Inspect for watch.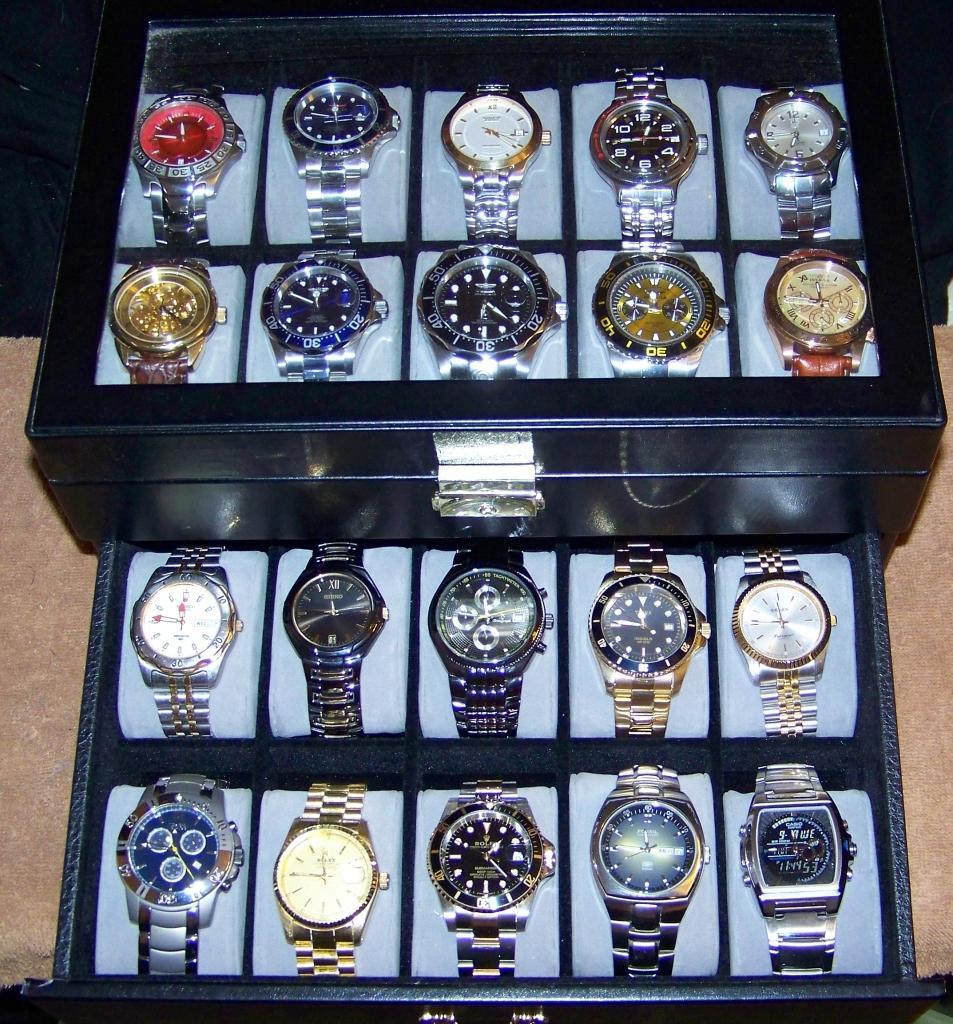
Inspection: x1=745, y1=82, x2=851, y2=239.
